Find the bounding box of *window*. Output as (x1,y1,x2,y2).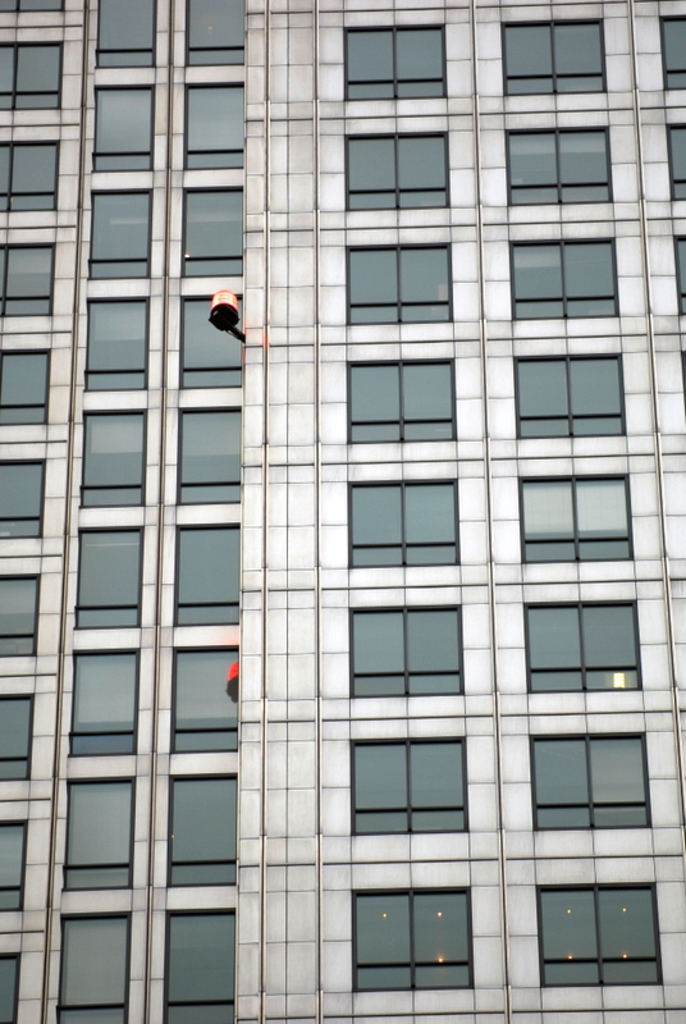
(339,132,447,210).
